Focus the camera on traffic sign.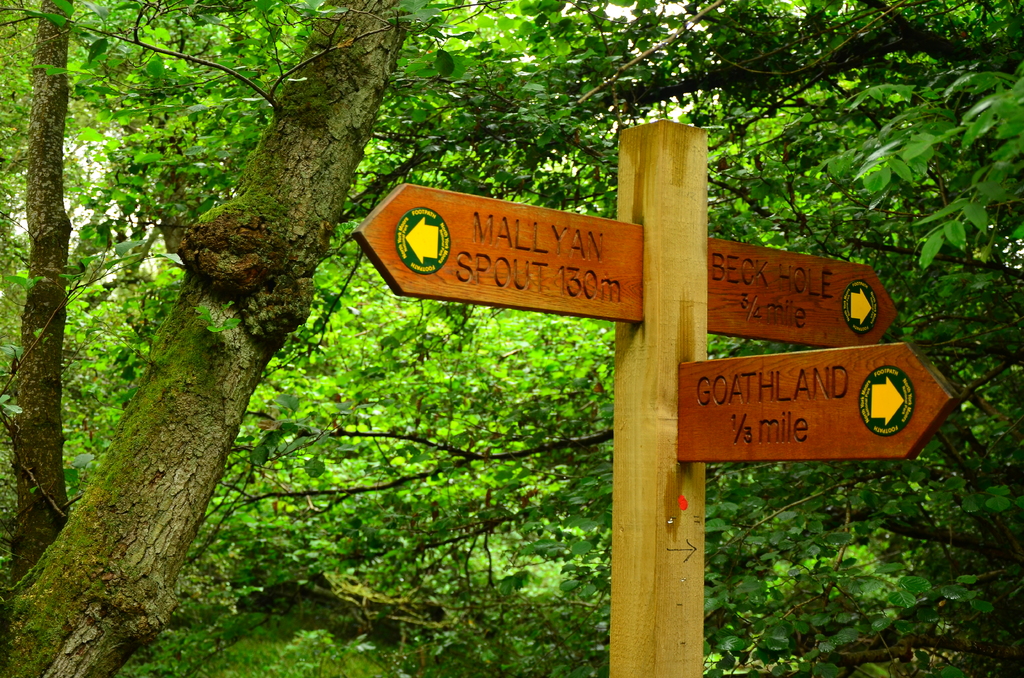
Focus region: {"left": 681, "top": 336, "right": 961, "bottom": 472}.
